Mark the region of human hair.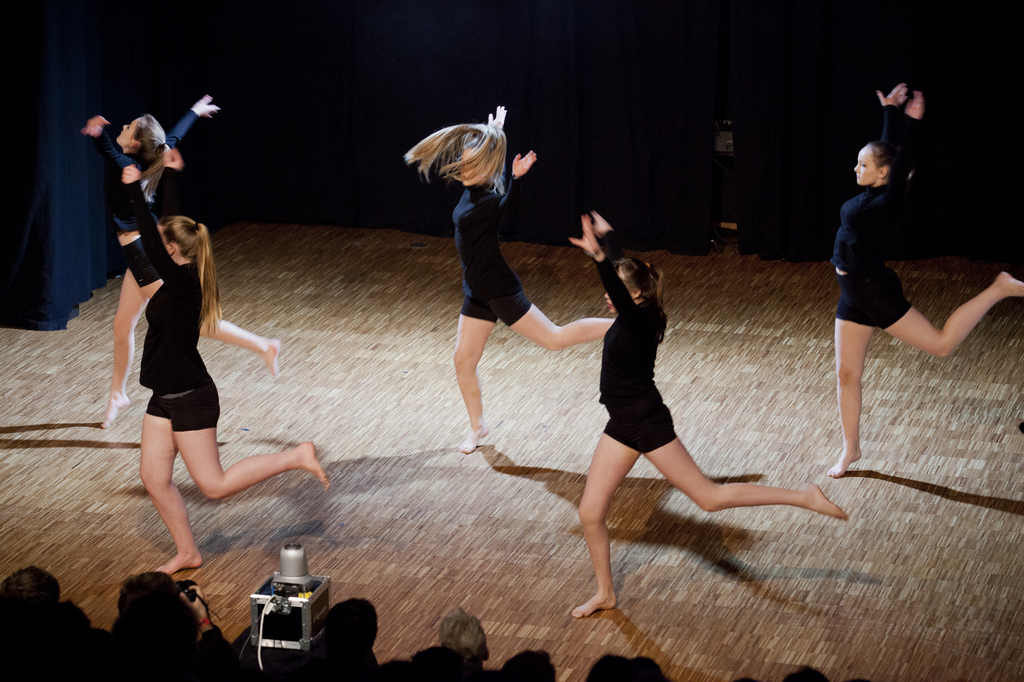
Region: [165,215,230,321].
